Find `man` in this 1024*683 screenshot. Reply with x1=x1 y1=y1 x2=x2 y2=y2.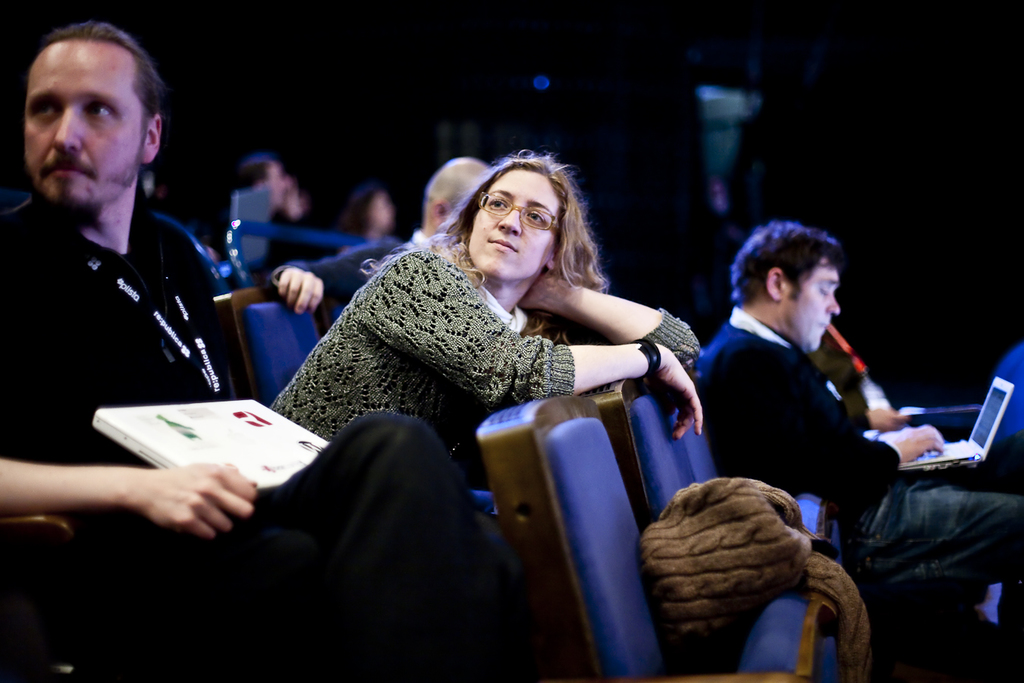
x1=688 y1=219 x2=1020 y2=673.
